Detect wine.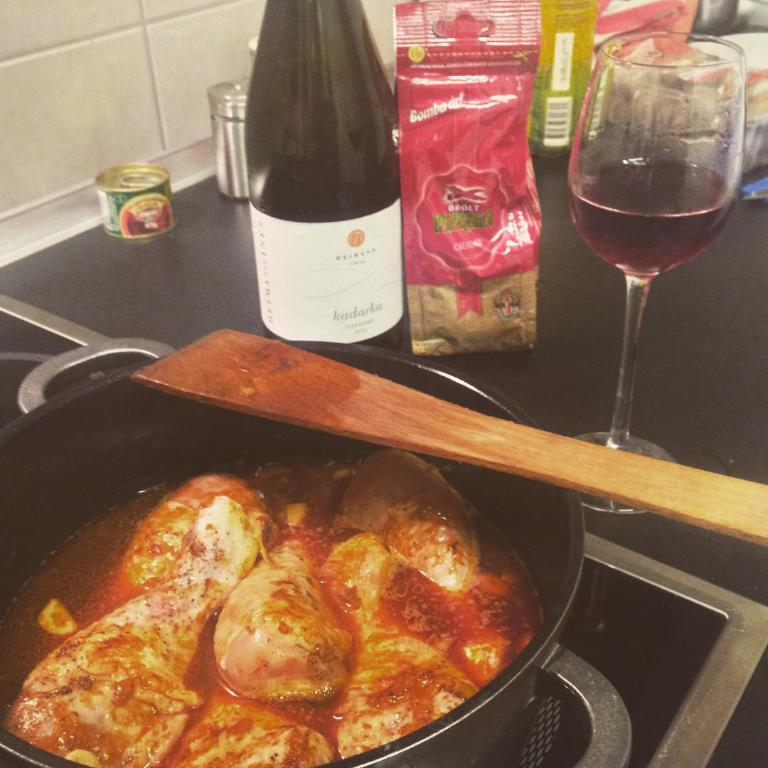
Detected at (x1=565, y1=150, x2=734, y2=284).
